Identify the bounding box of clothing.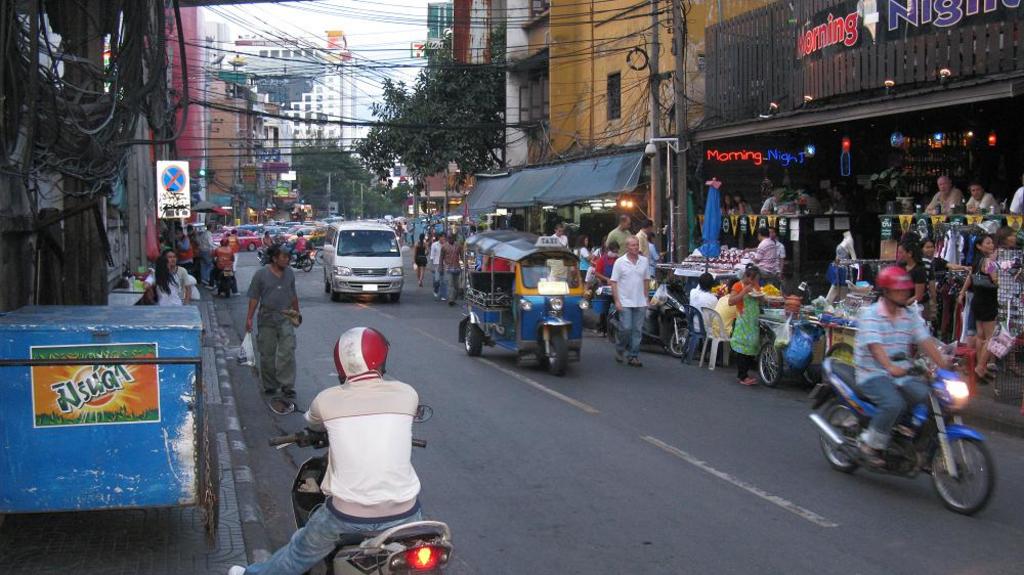
x1=197 y1=232 x2=215 y2=283.
